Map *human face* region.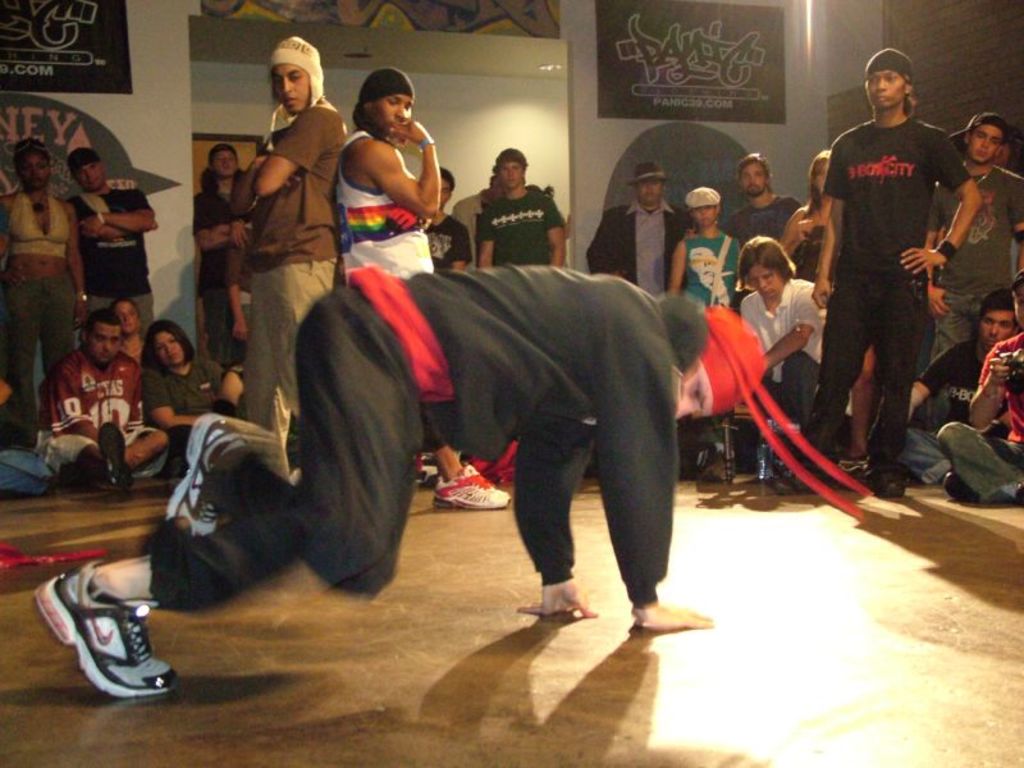
Mapped to (left=114, top=300, right=137, bottom=332).
